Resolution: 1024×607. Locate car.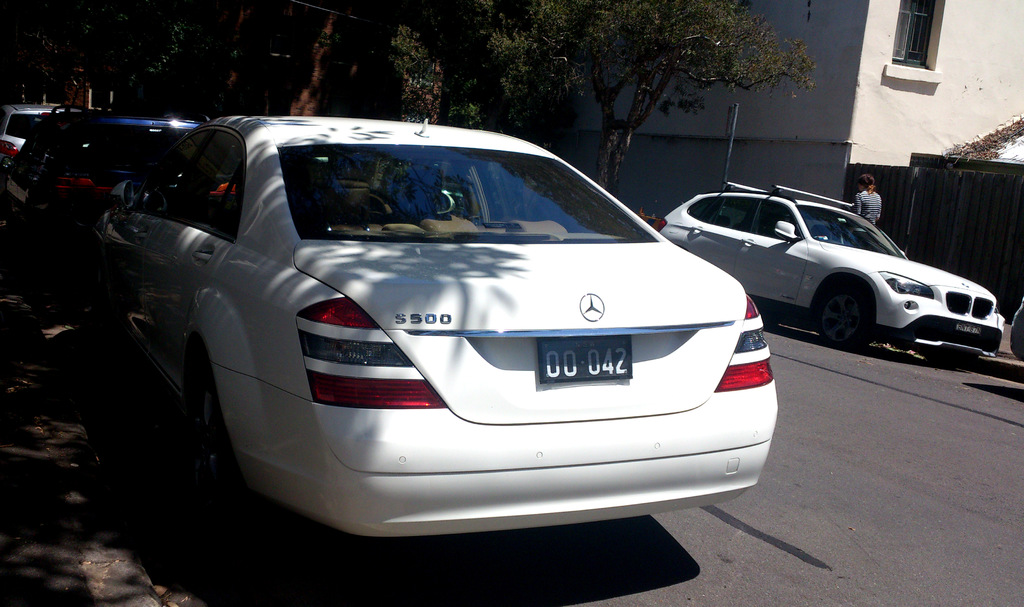
Rect(656, 182, 998, 344).
